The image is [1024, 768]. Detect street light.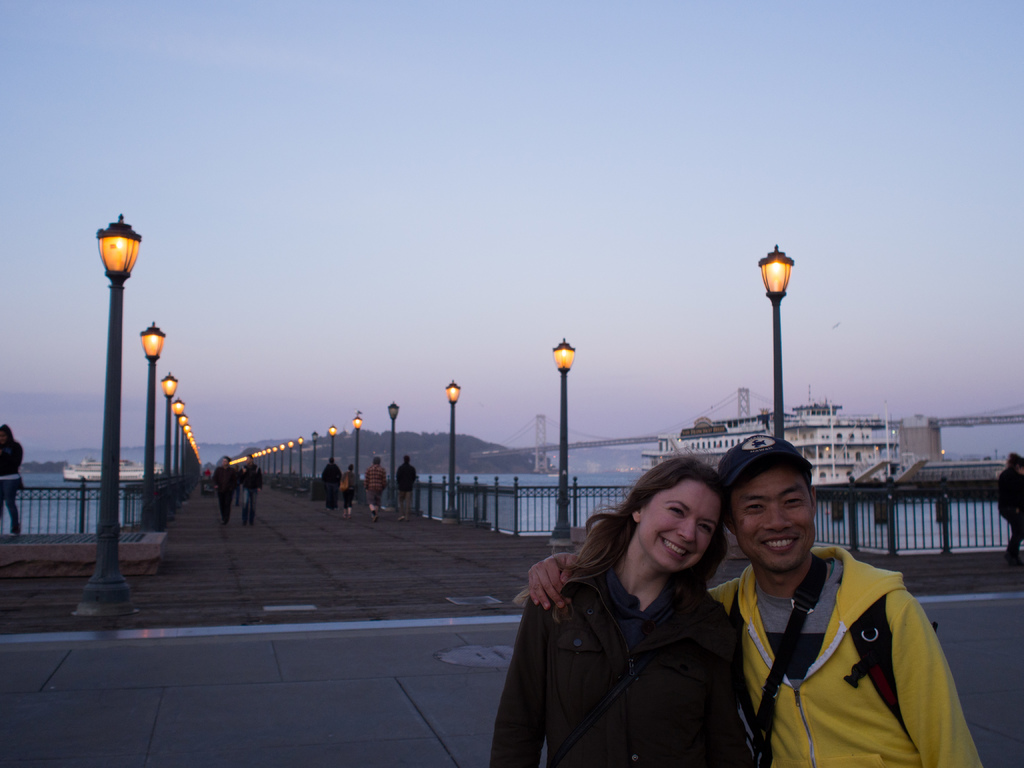
Detection: left=351, top=410, right=362, bottom=492.
